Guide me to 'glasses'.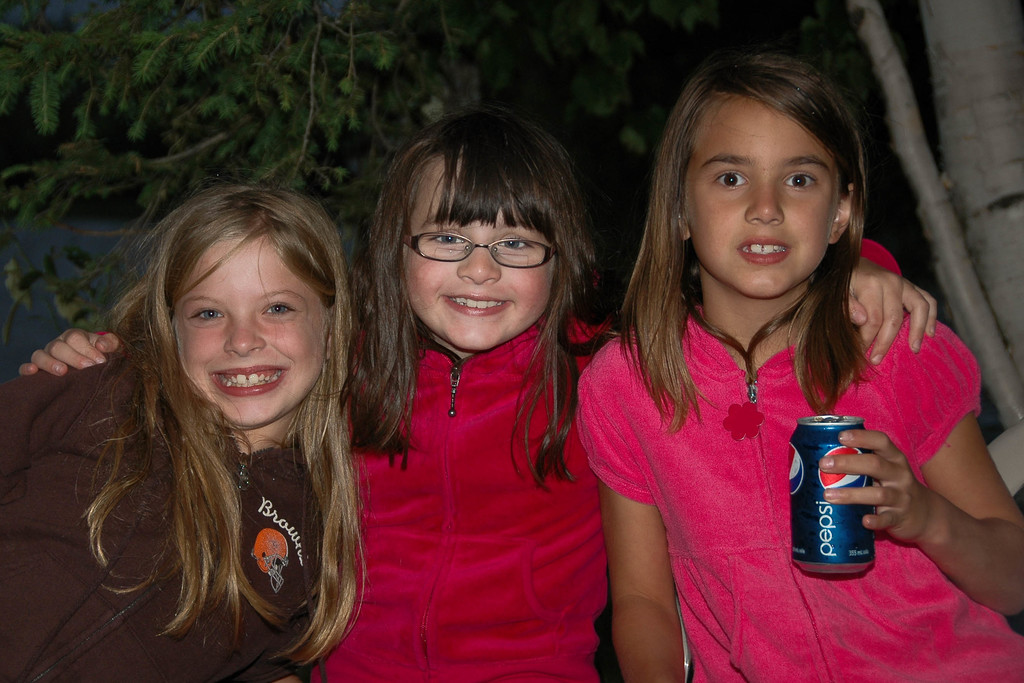
Guidance: 402, 231, 559, 267.
